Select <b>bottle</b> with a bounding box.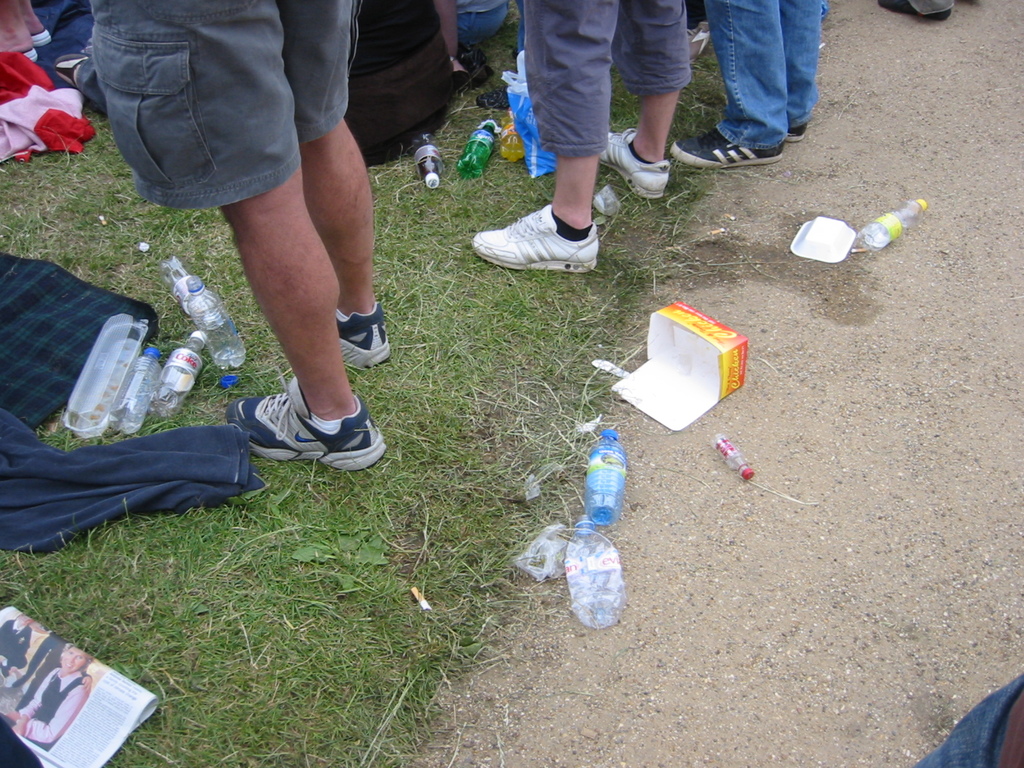
<box>840,193,934,264</box>.
